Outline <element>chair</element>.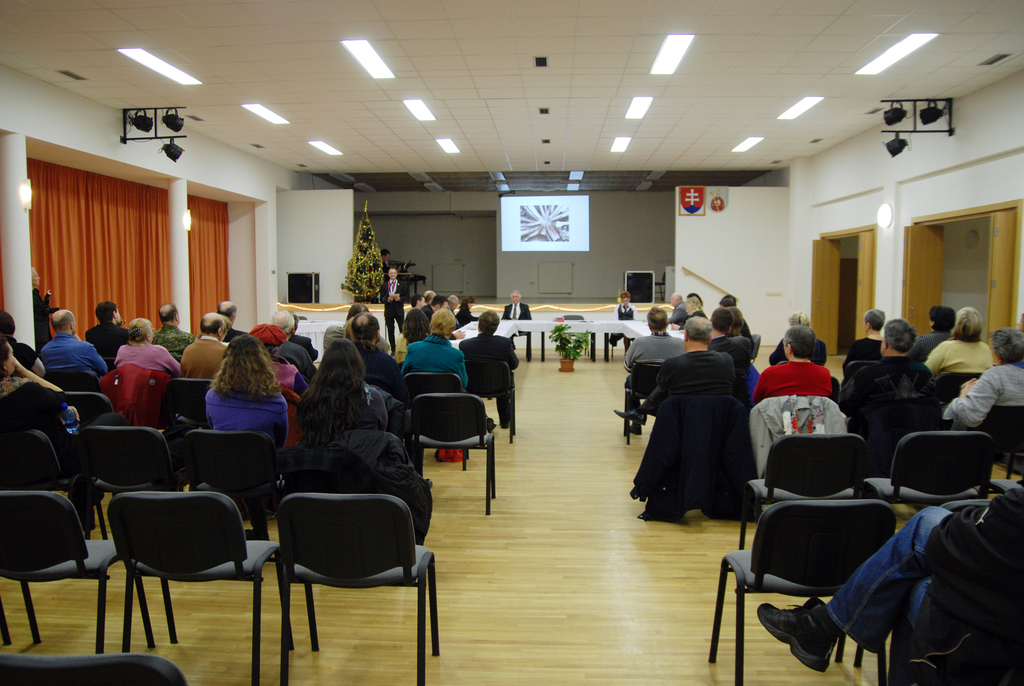
Outline: 0:652:188:685.
